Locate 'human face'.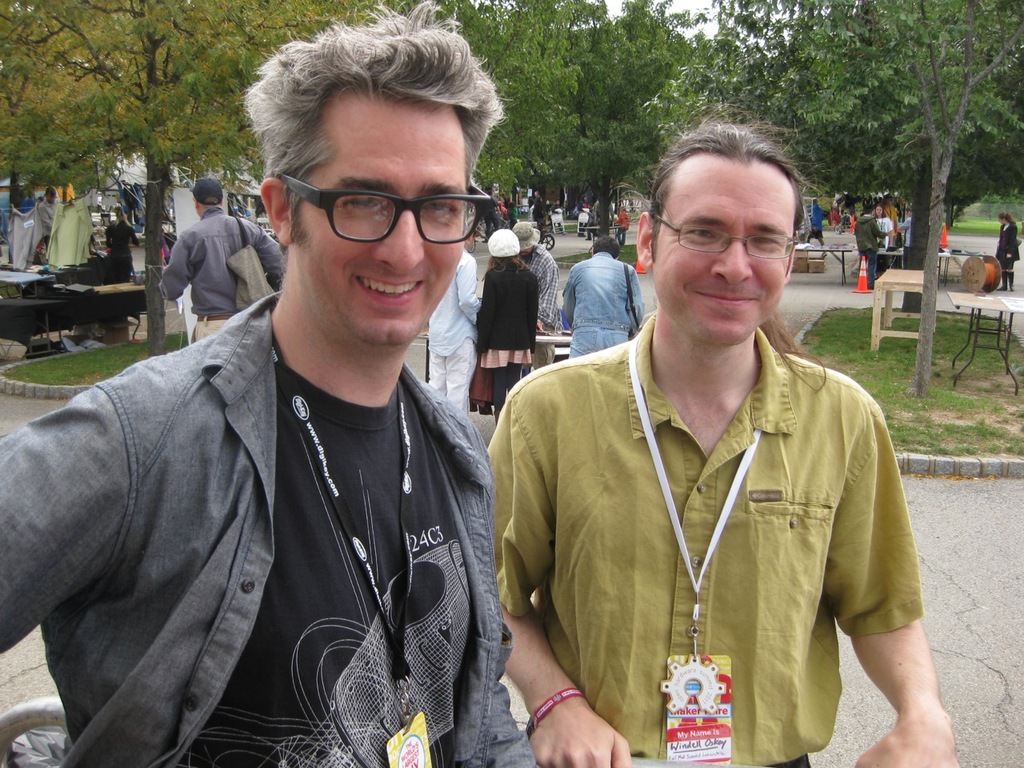
Bounding box: 650 162 794 342.
